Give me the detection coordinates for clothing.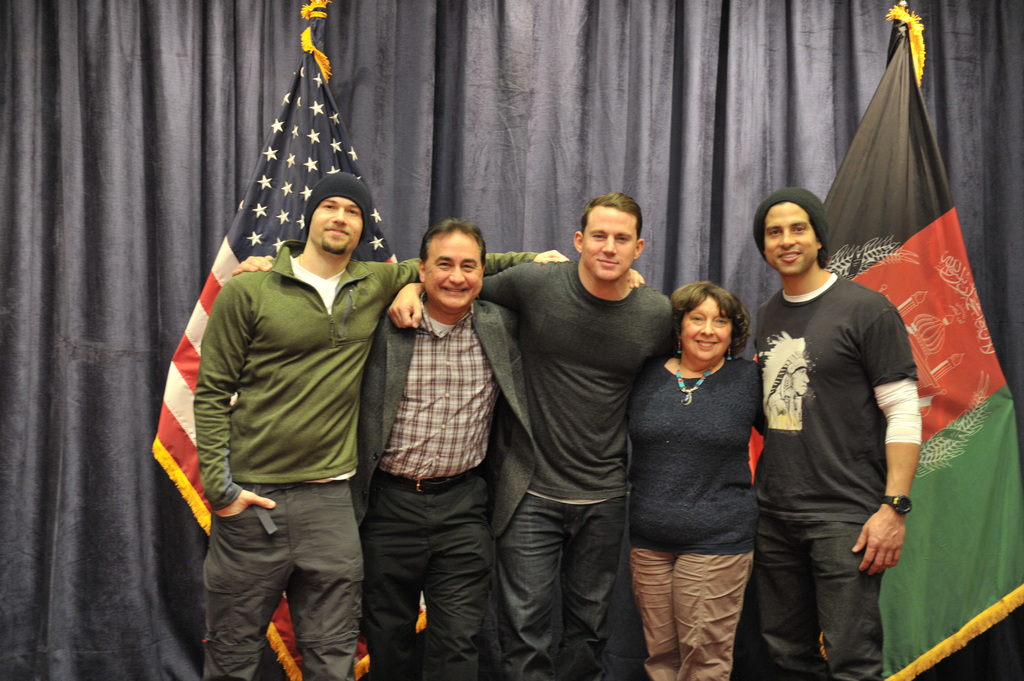
crop(744, 280, 924, 519).
